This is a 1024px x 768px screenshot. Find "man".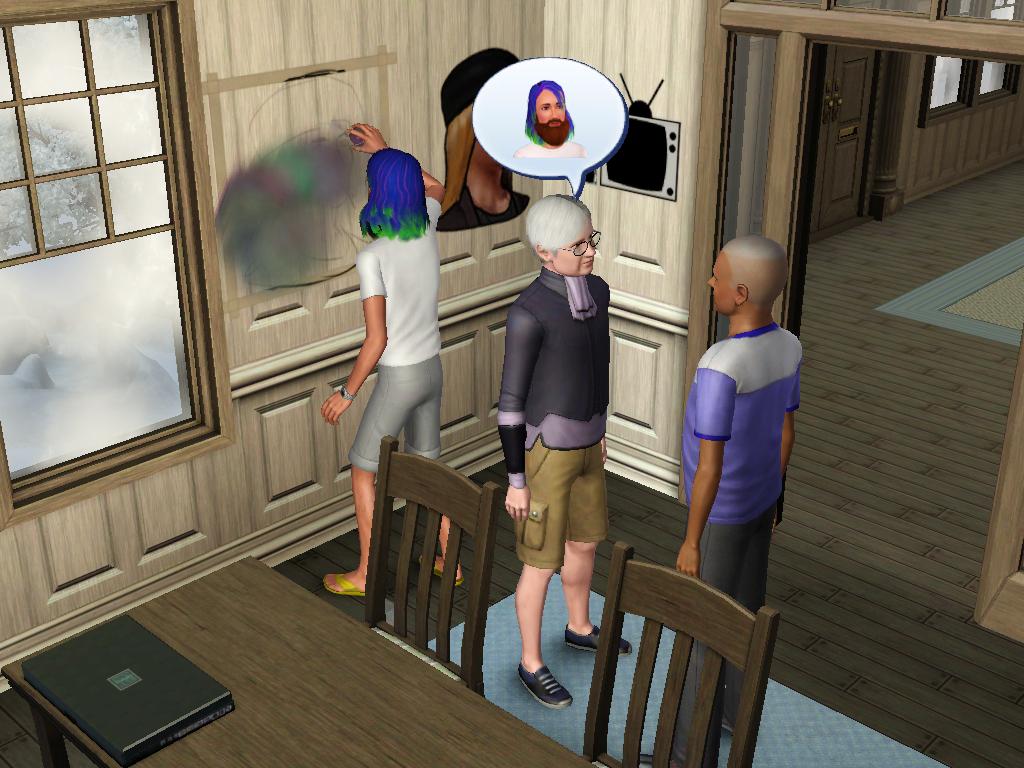
Bounding box: (677, 235, 804, 767).
